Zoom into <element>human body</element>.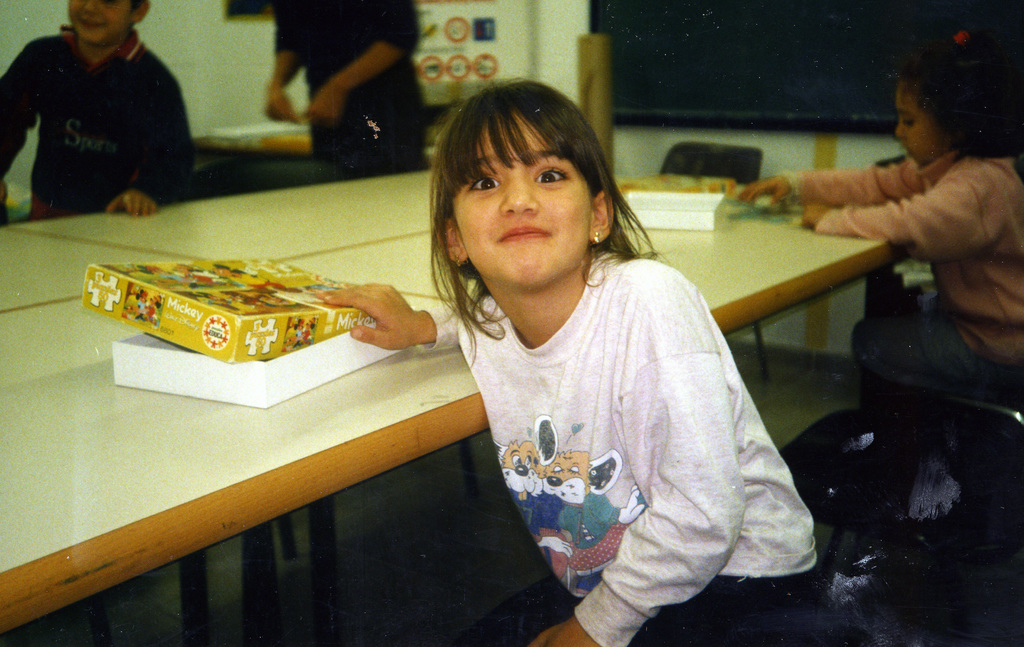
Zoom target: (x1=0, y1=0, x2=191, y2=221).
